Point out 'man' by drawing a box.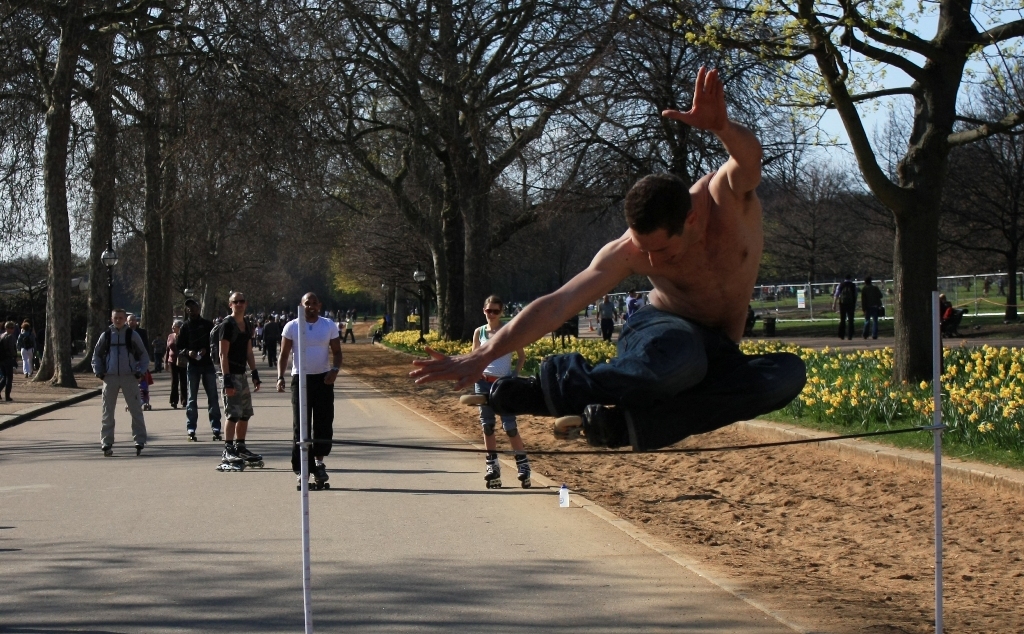
<box>217,289,262,462</box>.
